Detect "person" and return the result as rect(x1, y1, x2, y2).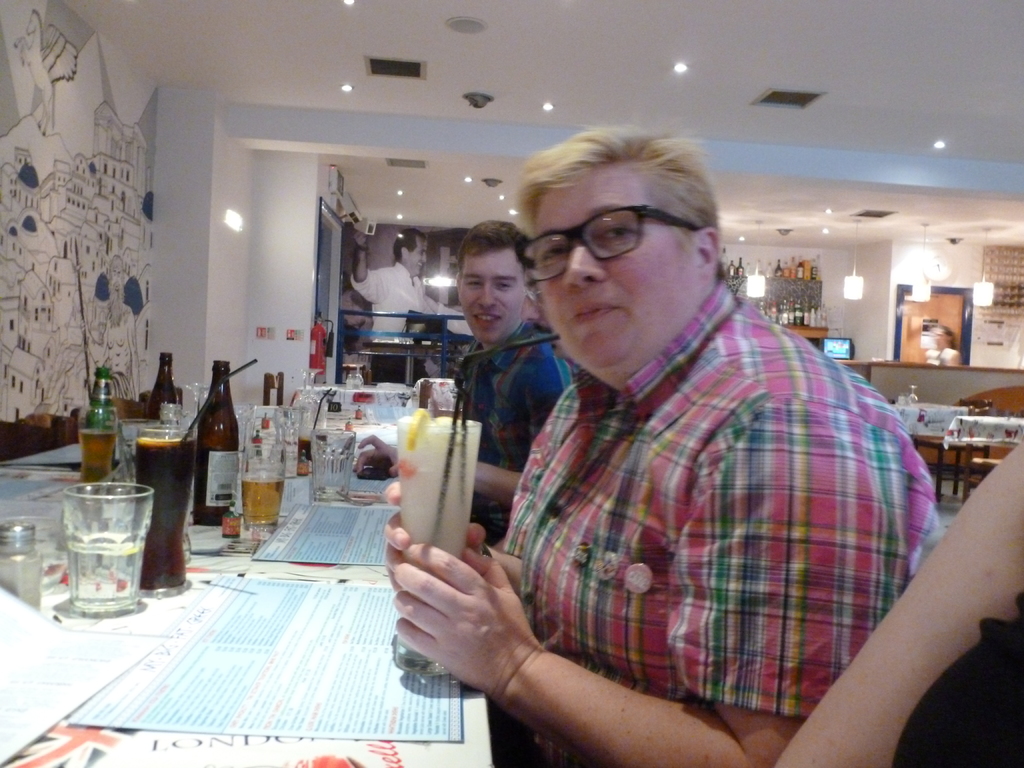
rect(772, 431, 1023, 767).
